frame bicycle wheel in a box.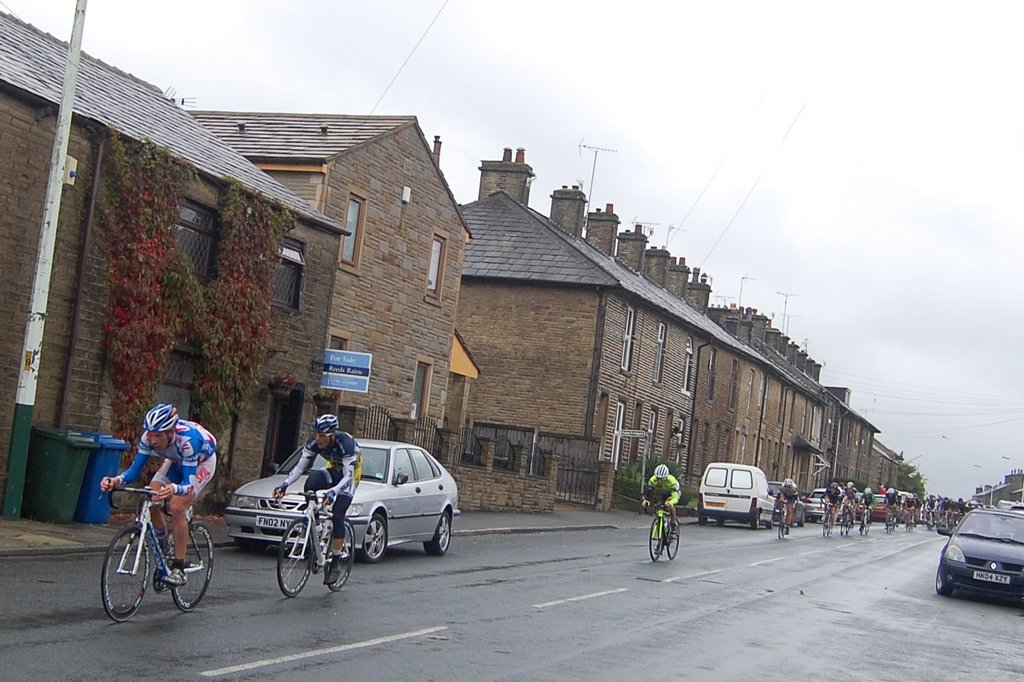
select_region(100, 542, 166, 625).
